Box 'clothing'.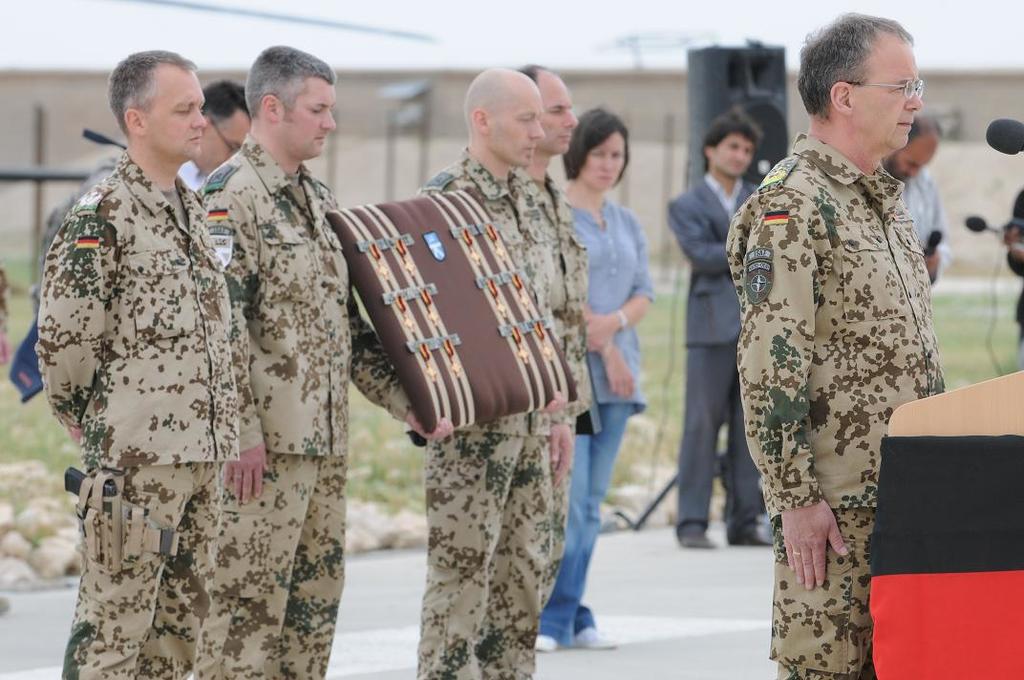
box=[901, 160, 949, 267].
